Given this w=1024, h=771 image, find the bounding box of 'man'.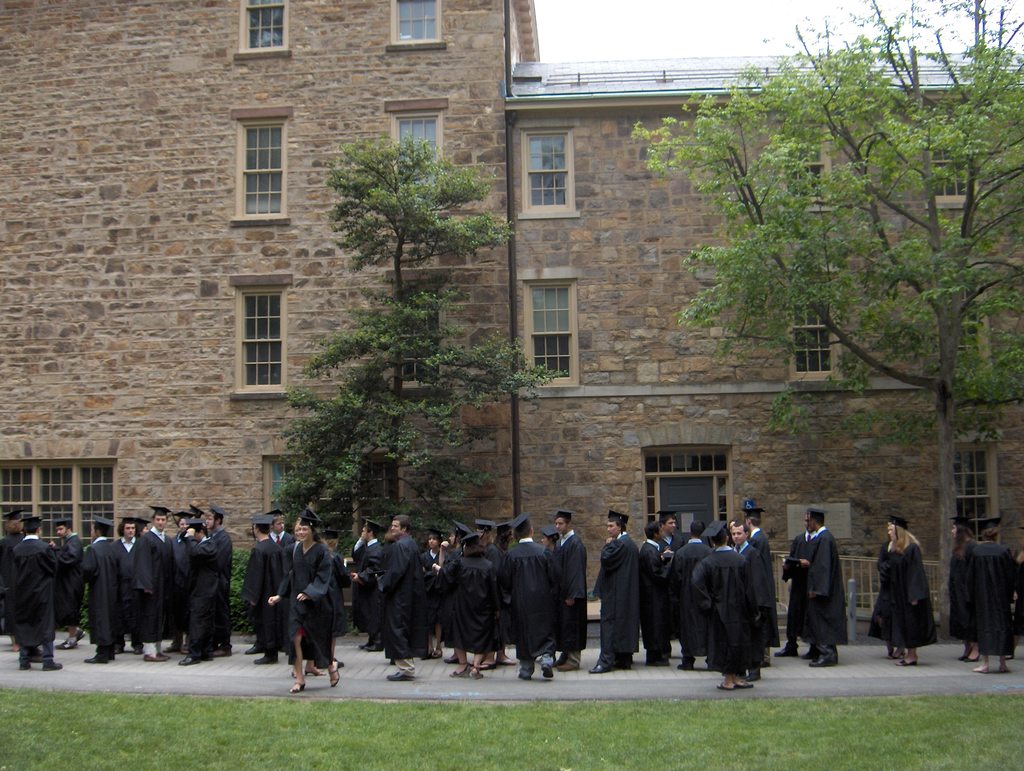
box(737, 499, 778, 649).
